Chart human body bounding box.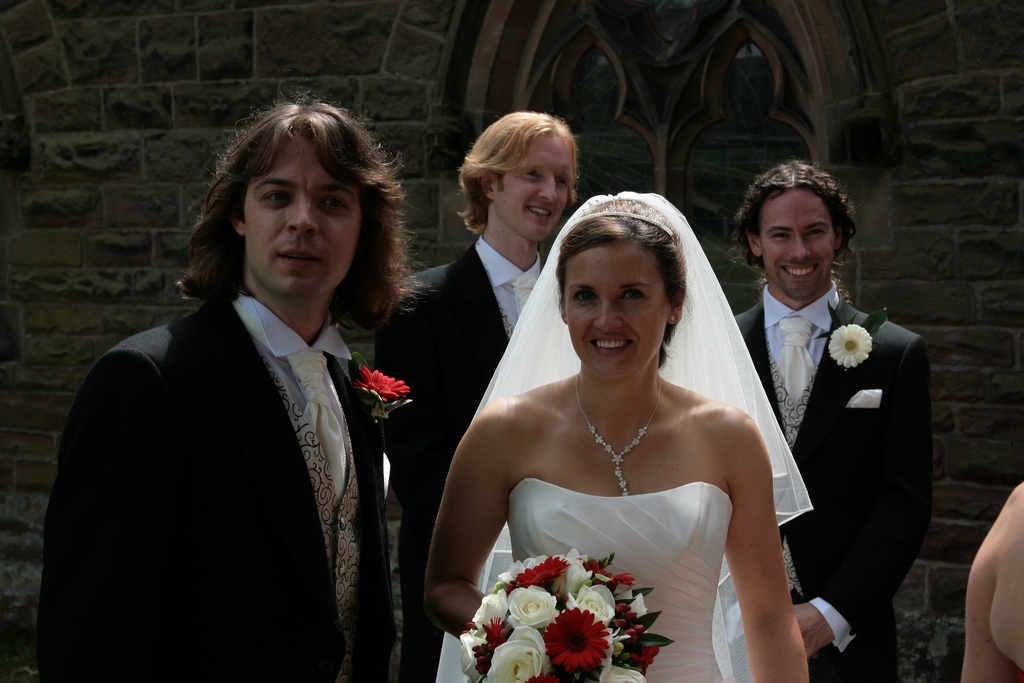
Charted: [left=419, top=189, right=817, bottom=682].
